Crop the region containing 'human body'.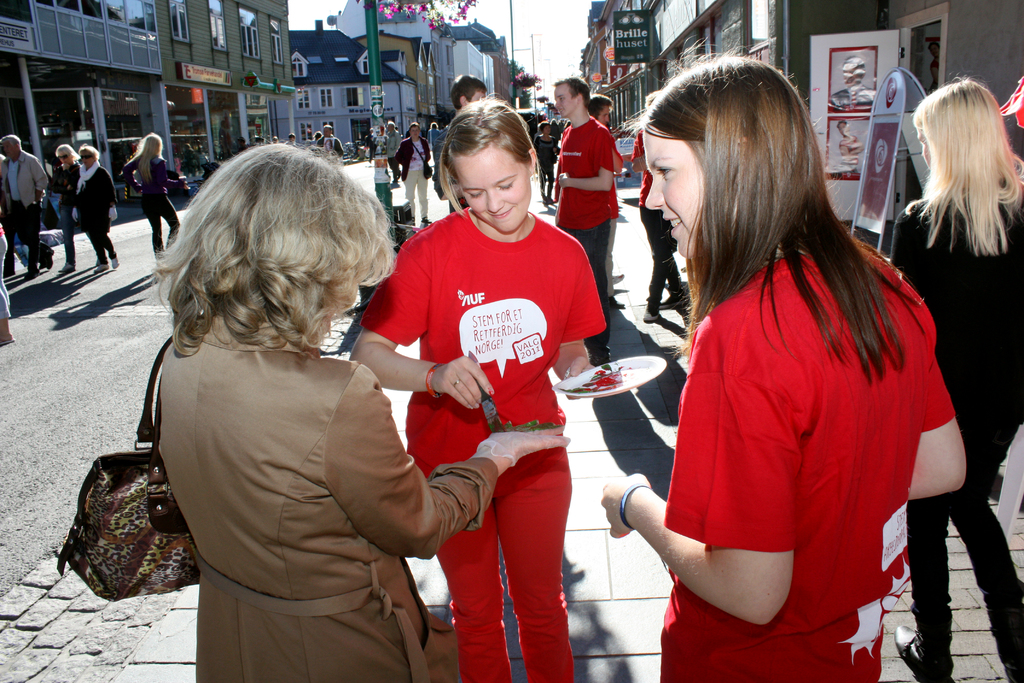
Crop region: 76:169:113:276.
